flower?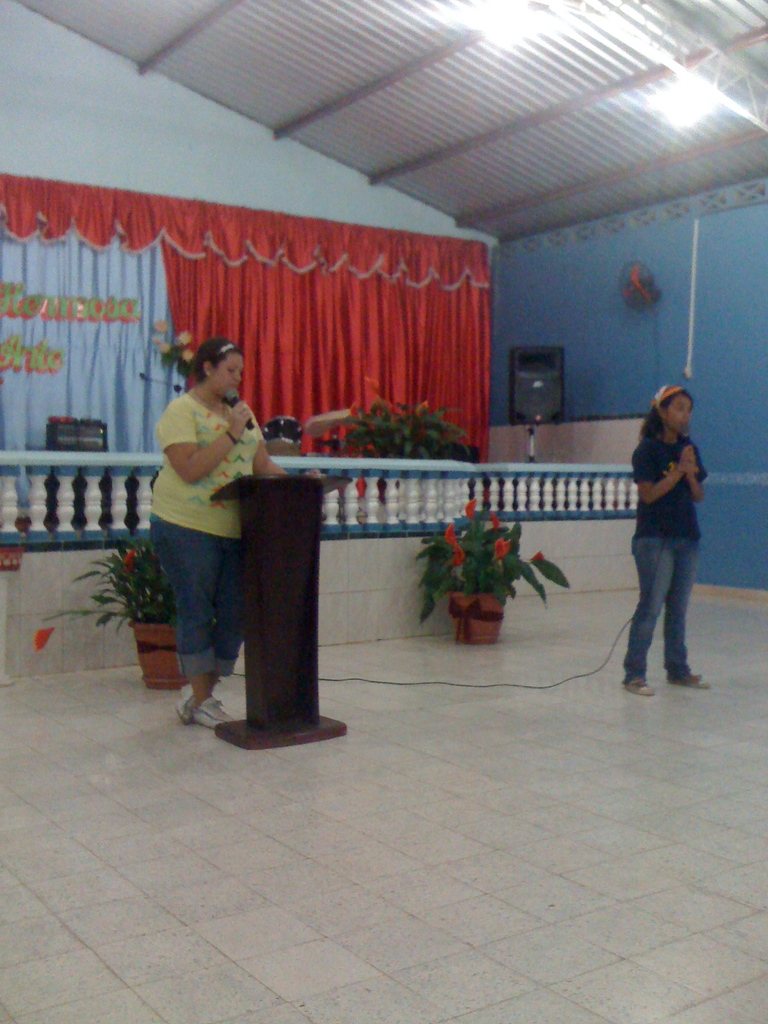
crop(121, 549, 133, 575)
